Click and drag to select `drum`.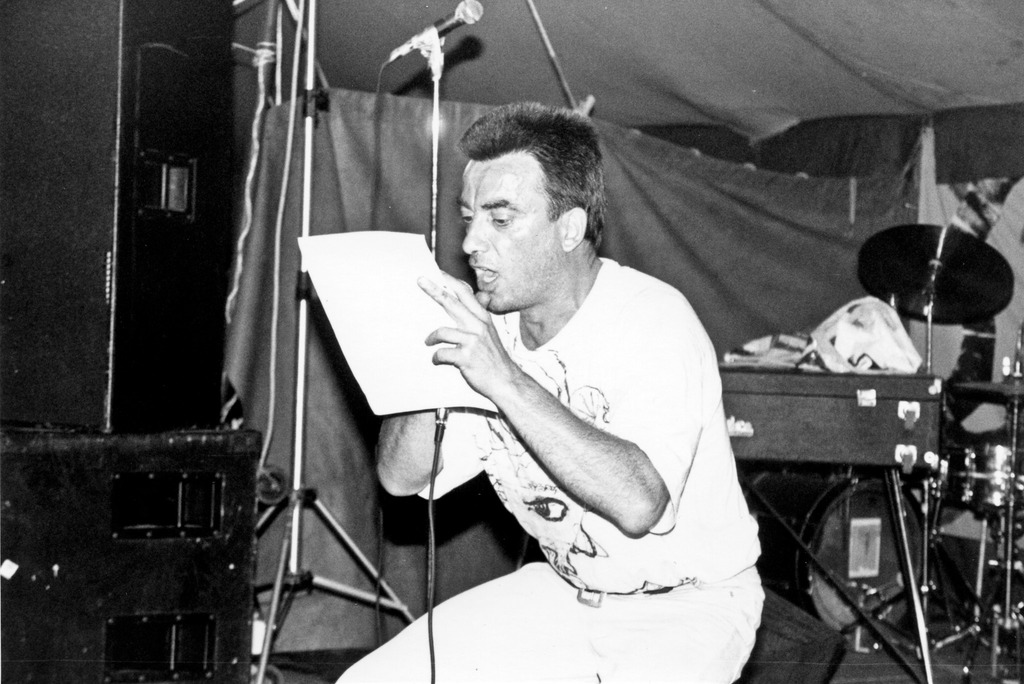
Selection: (x1=743, y1=481, x2=927, y2=629).
